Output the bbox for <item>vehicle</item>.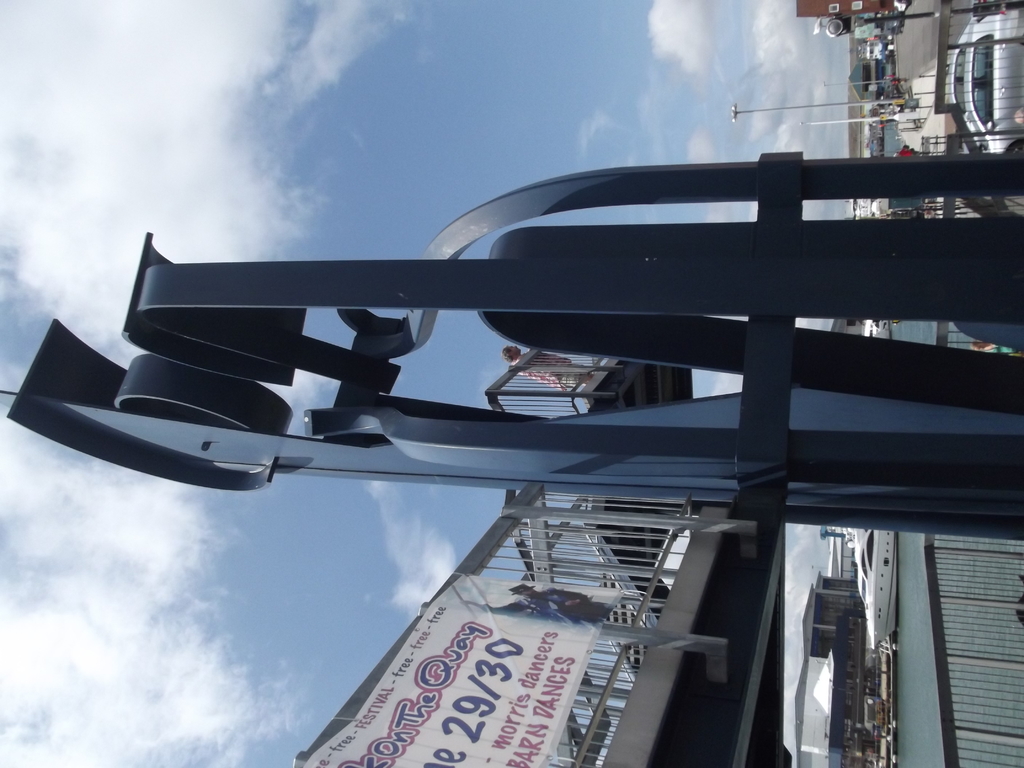
box=[886, 720, 894, 767].
